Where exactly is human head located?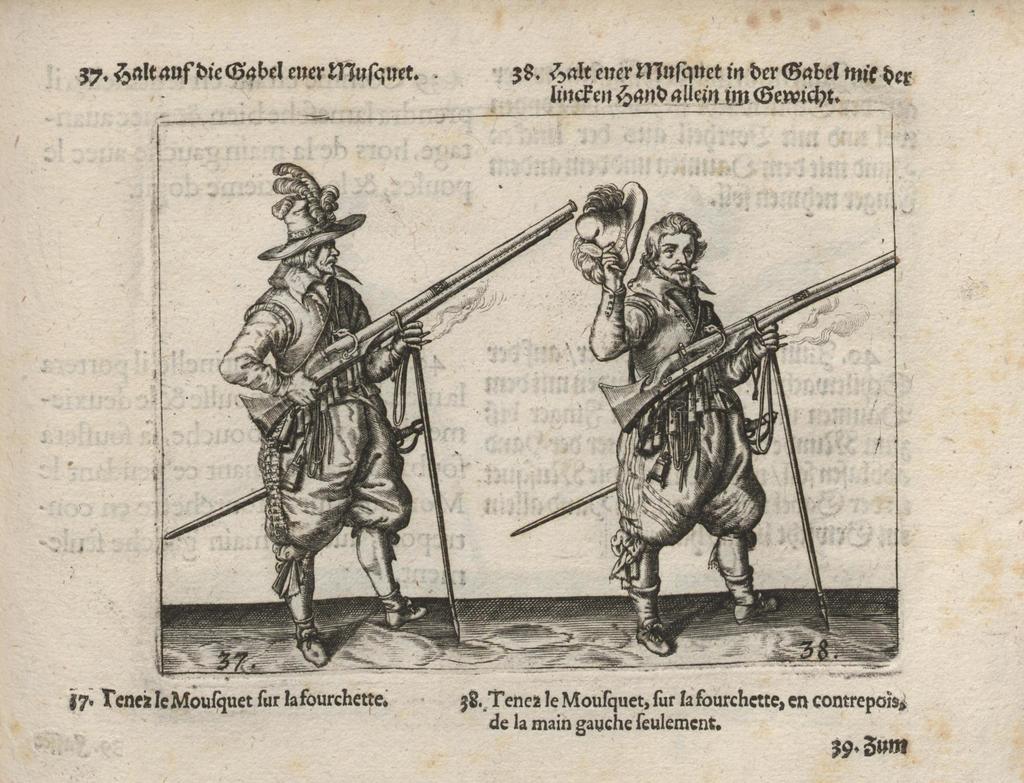
Its bounding box is BBox(288, 221, 342, 272).
